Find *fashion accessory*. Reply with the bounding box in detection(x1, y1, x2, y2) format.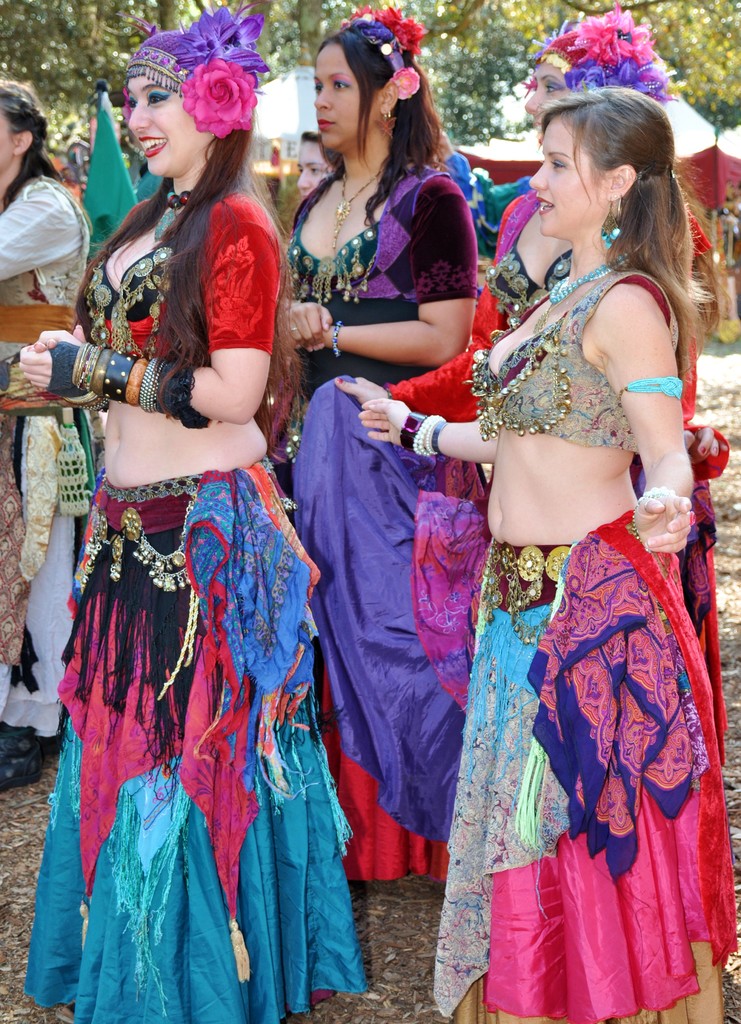
detection(615, 372, 682, 402).
